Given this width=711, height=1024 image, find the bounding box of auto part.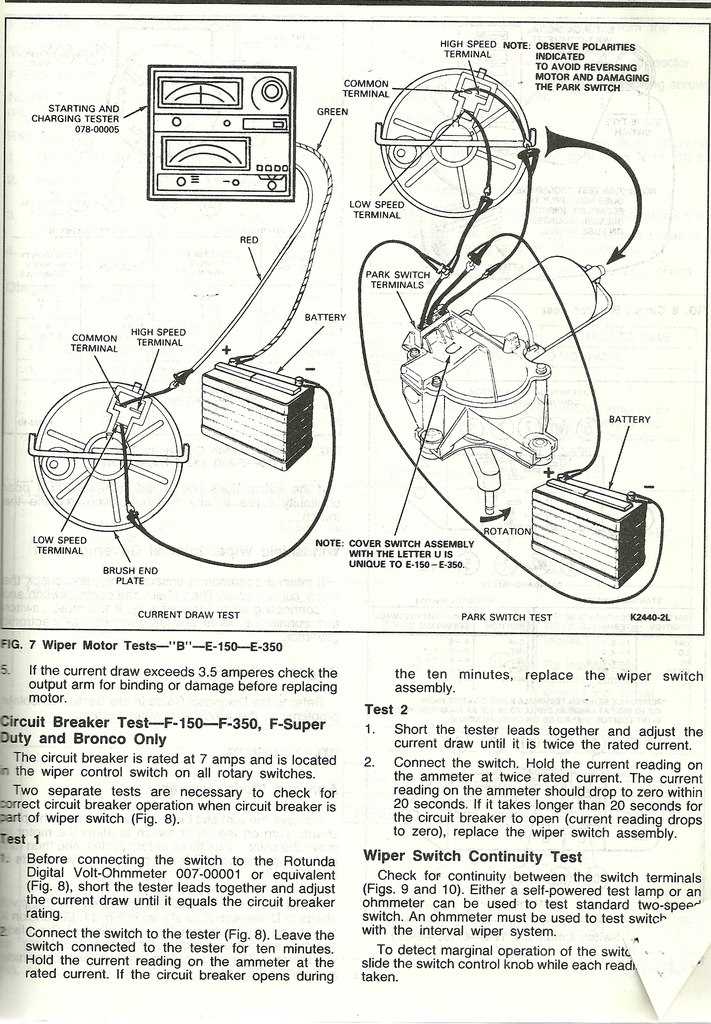
BBox(534, 468, 668, 597).
